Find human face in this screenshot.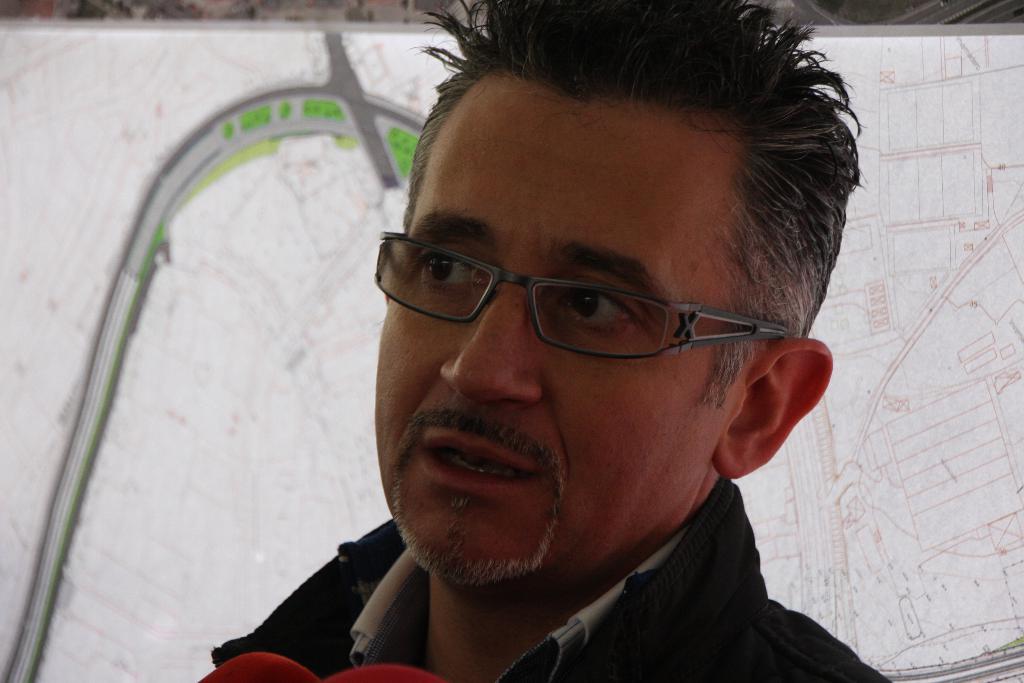
The bounding box for human face is 378:67:740:579.
